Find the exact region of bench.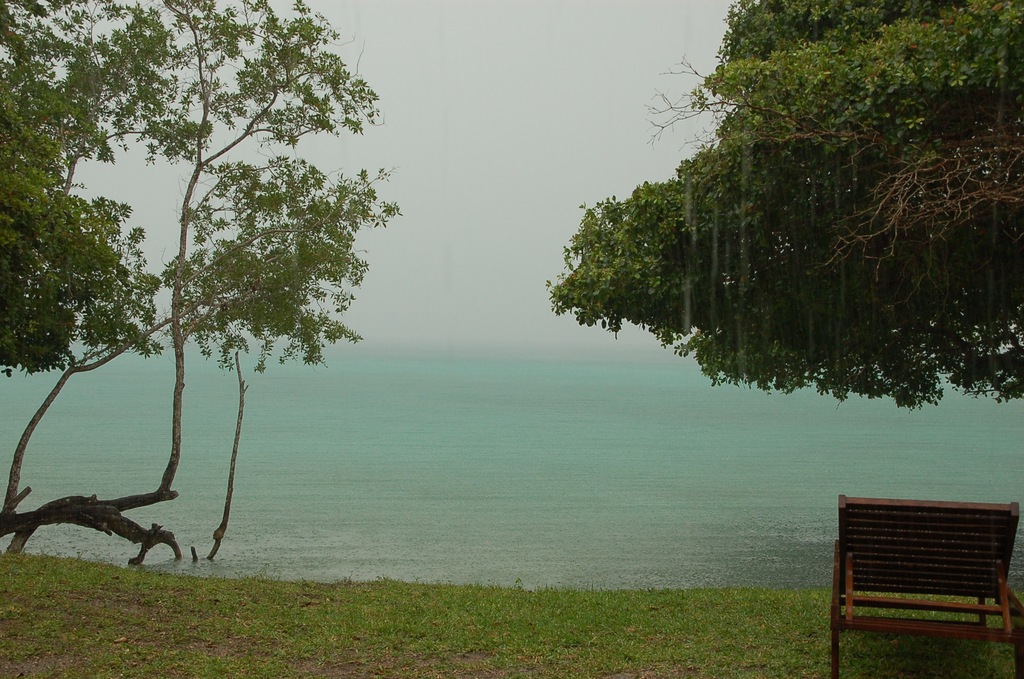
Exact region: {"left": 847, "top": 509, "right": 1021, "bottom": 657}.
